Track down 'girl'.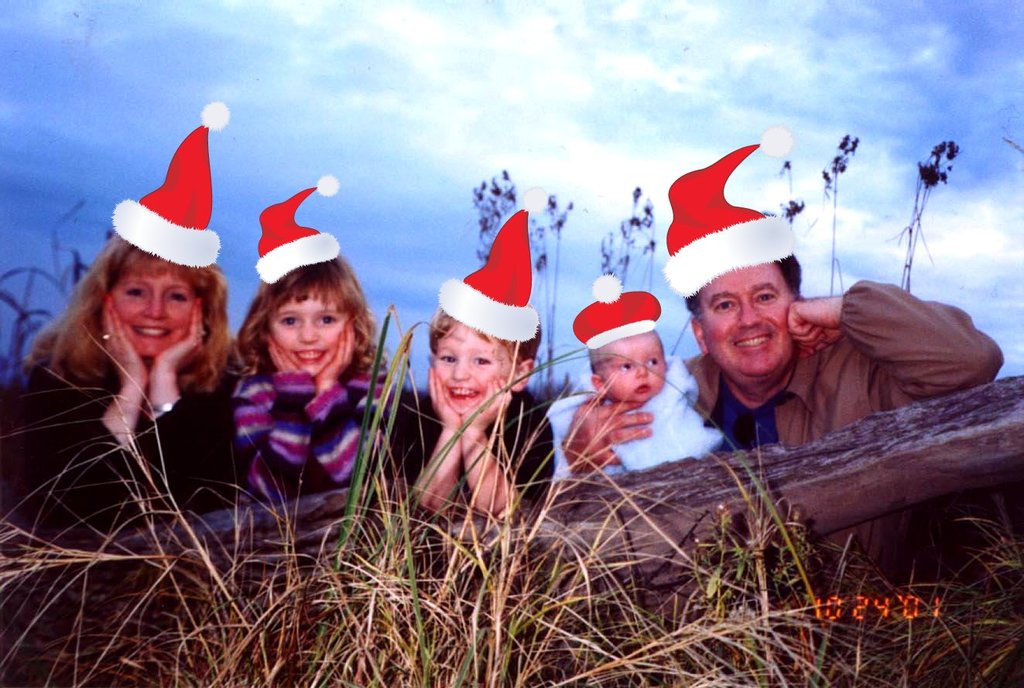
Tracked to bbox(223, 172, 392, 507).
